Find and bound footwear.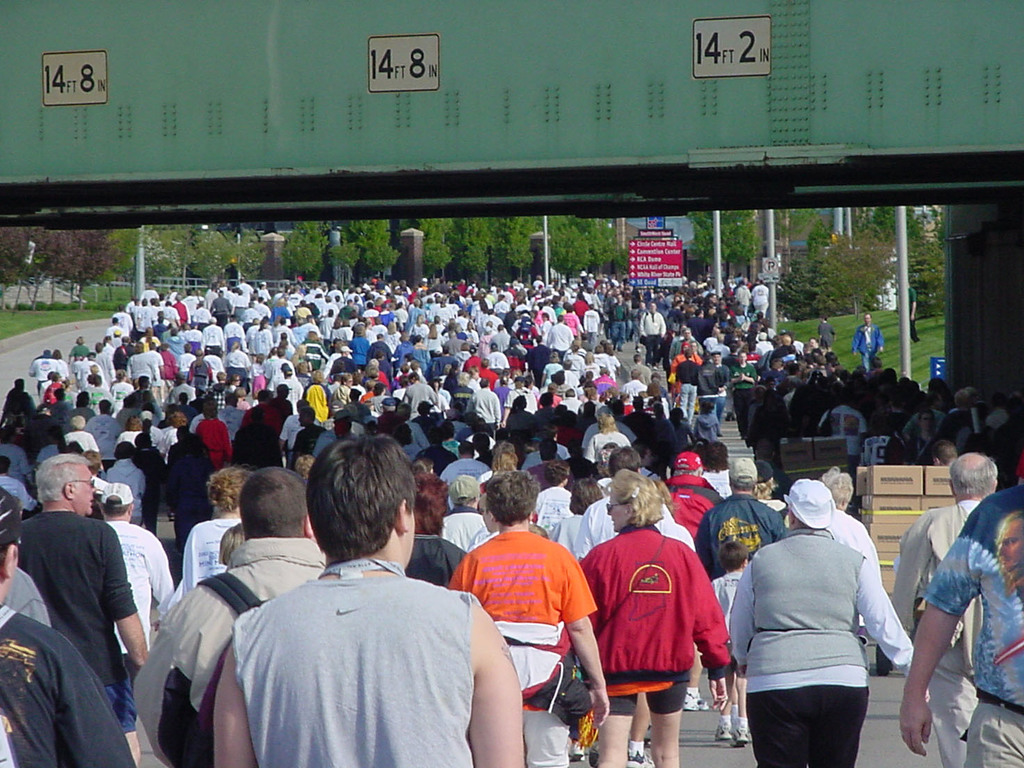
Bound: 685 690 707 707.
